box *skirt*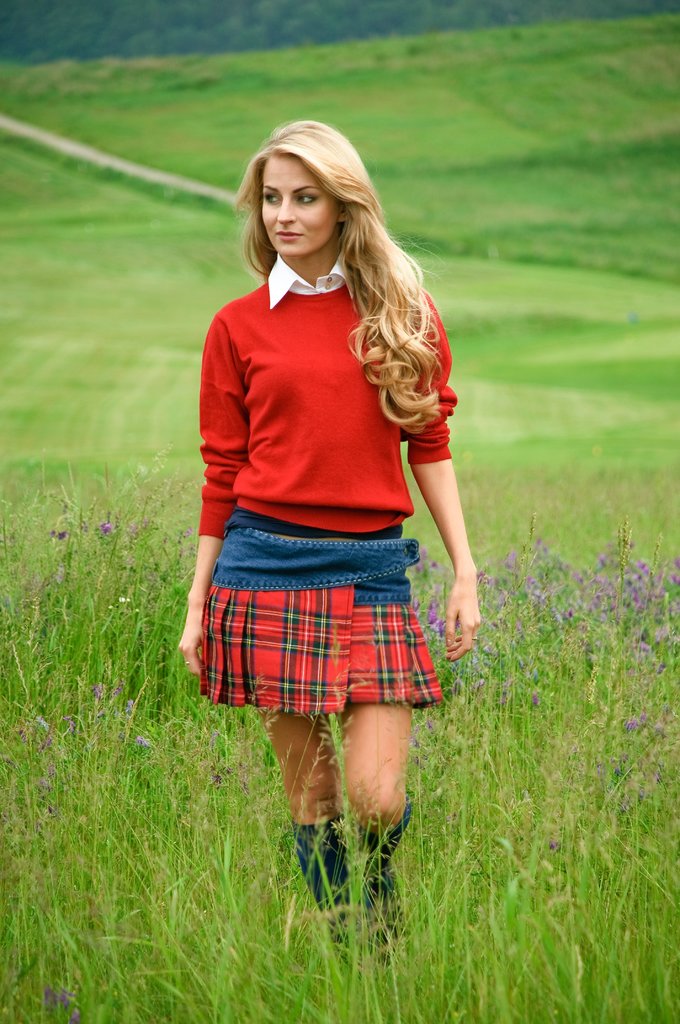
[x1=196, y1=525, x2=446, y2=707]
